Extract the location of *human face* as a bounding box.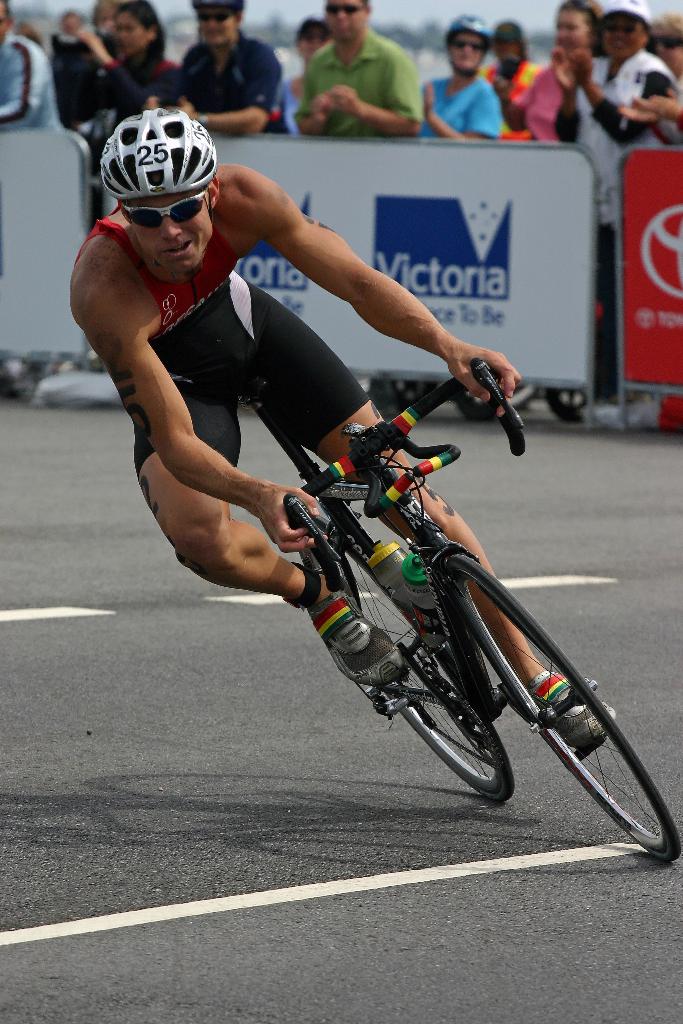
[left=97, top=4, right=116, bottom=35].
